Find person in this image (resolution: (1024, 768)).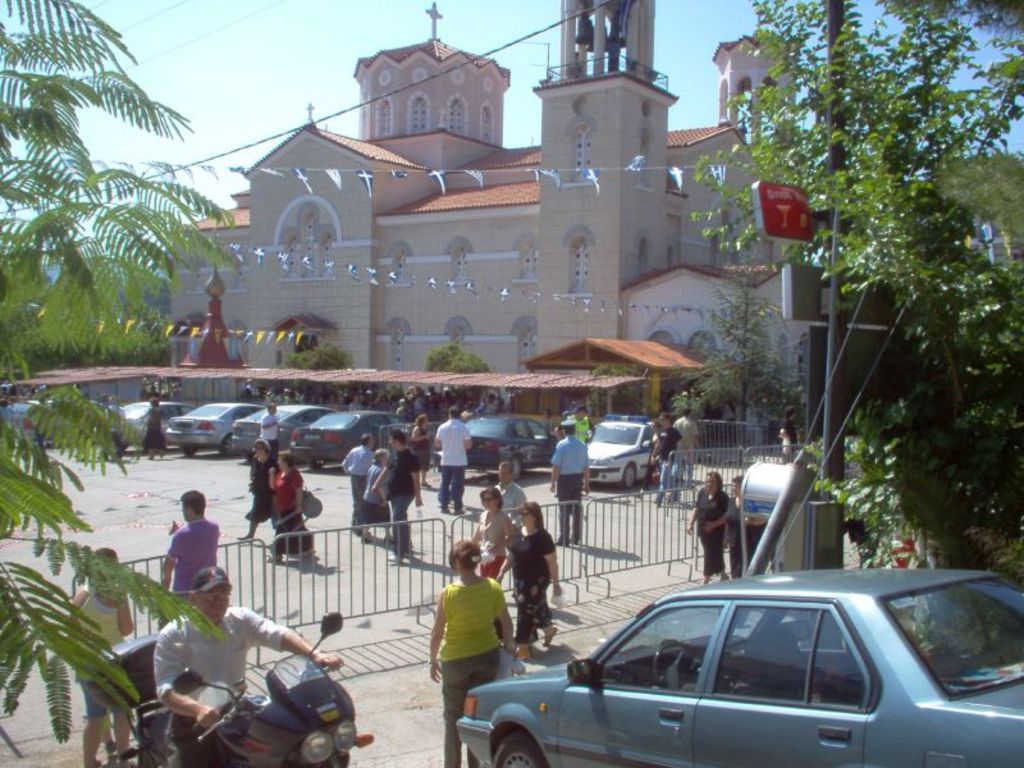
bbox=(495, 498, 566, 659).
